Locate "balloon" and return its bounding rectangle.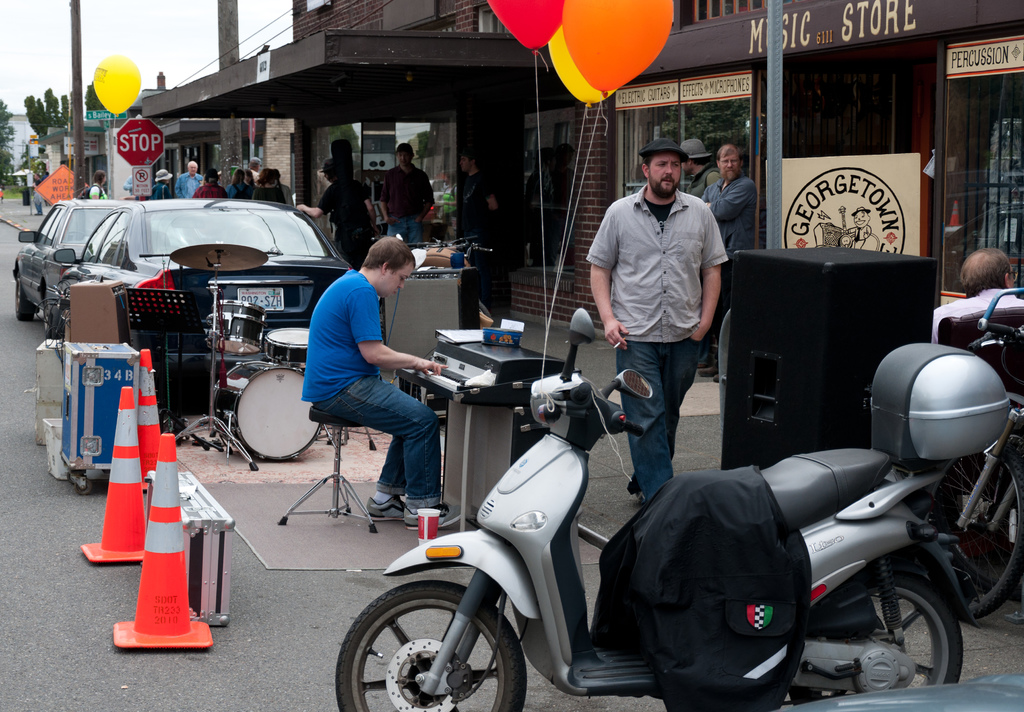
x1=557, y1=0, x2=675, y2=101.
